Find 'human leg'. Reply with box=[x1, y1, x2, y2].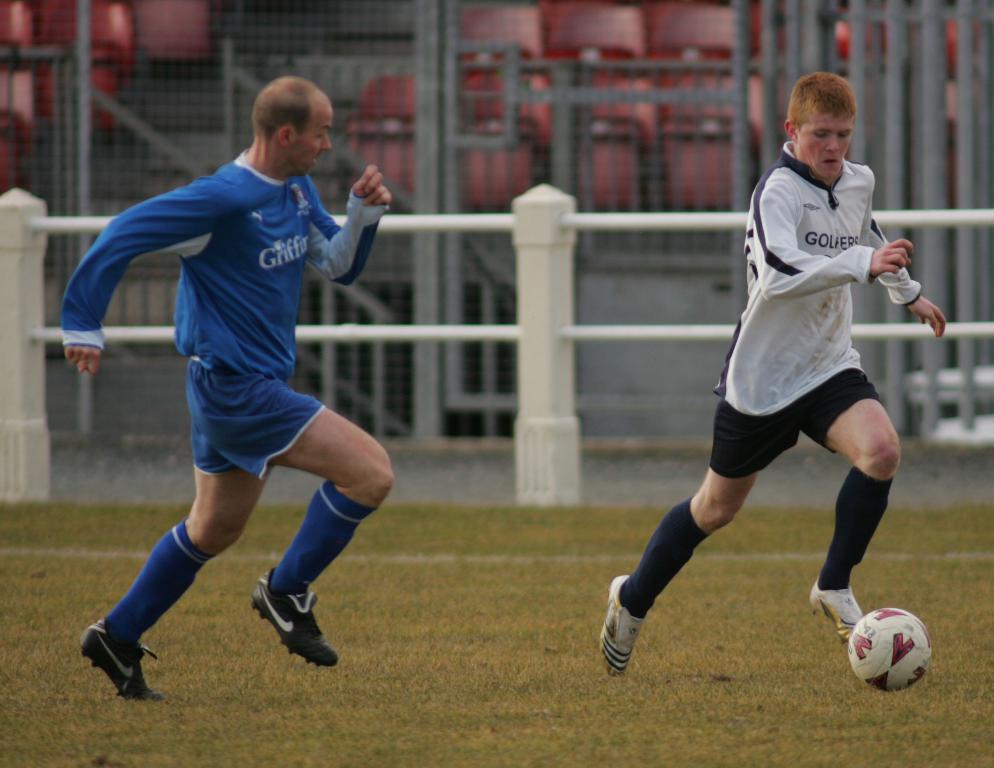
box=[188, 366, 395, 669].
